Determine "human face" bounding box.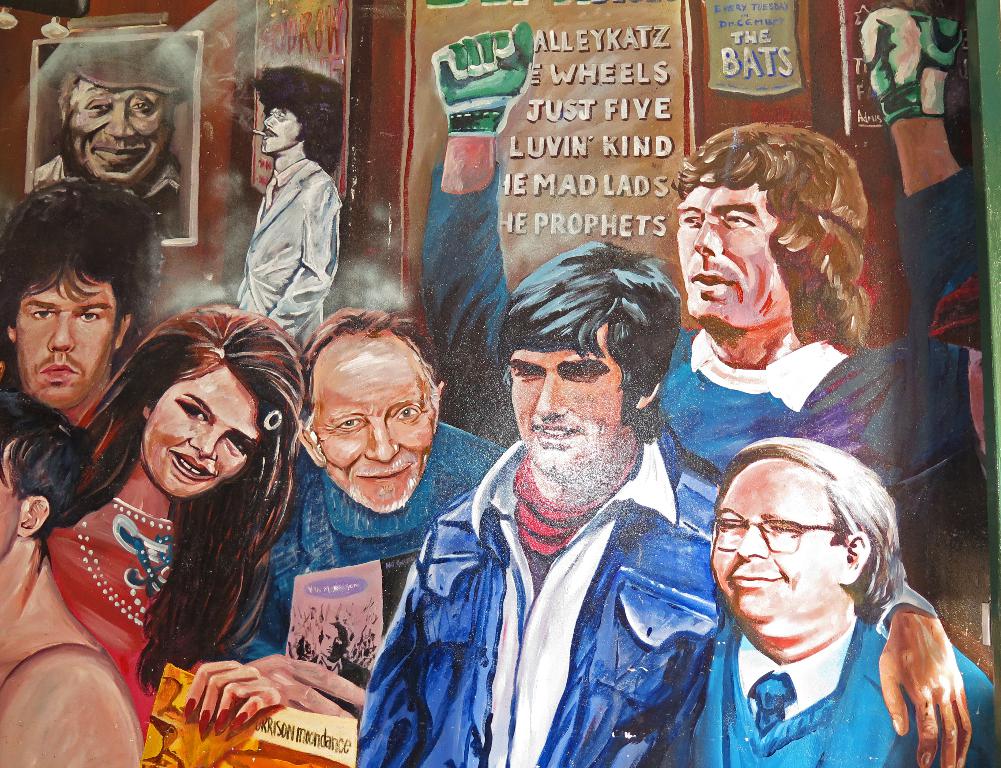
Determined: box=[508, 320, 623, 475].
